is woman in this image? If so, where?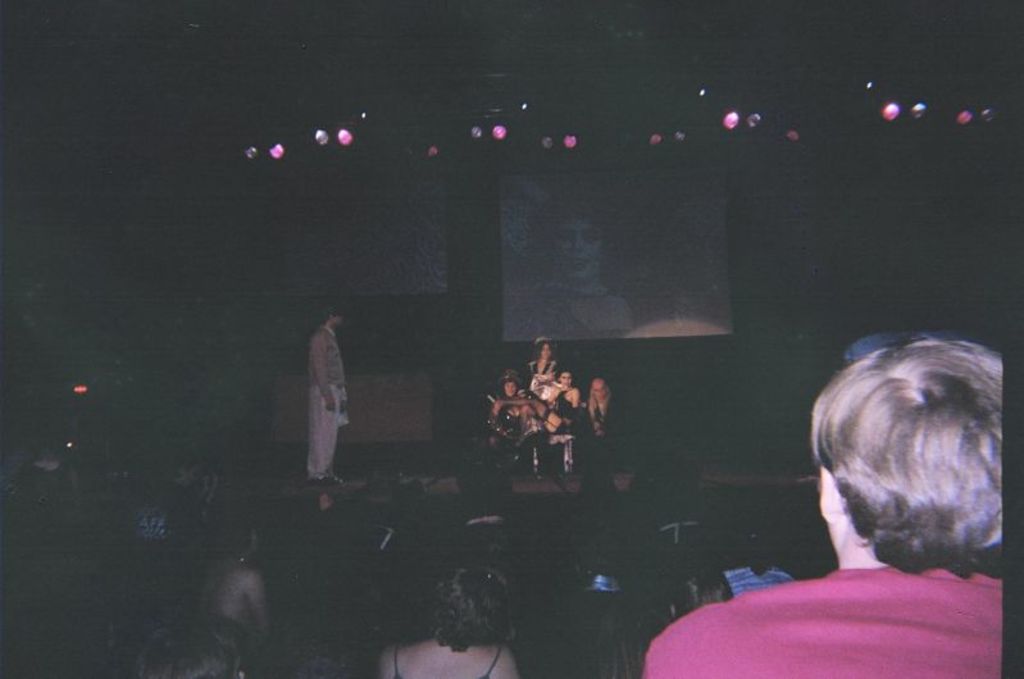
Yes, at (383,550,528,678).
